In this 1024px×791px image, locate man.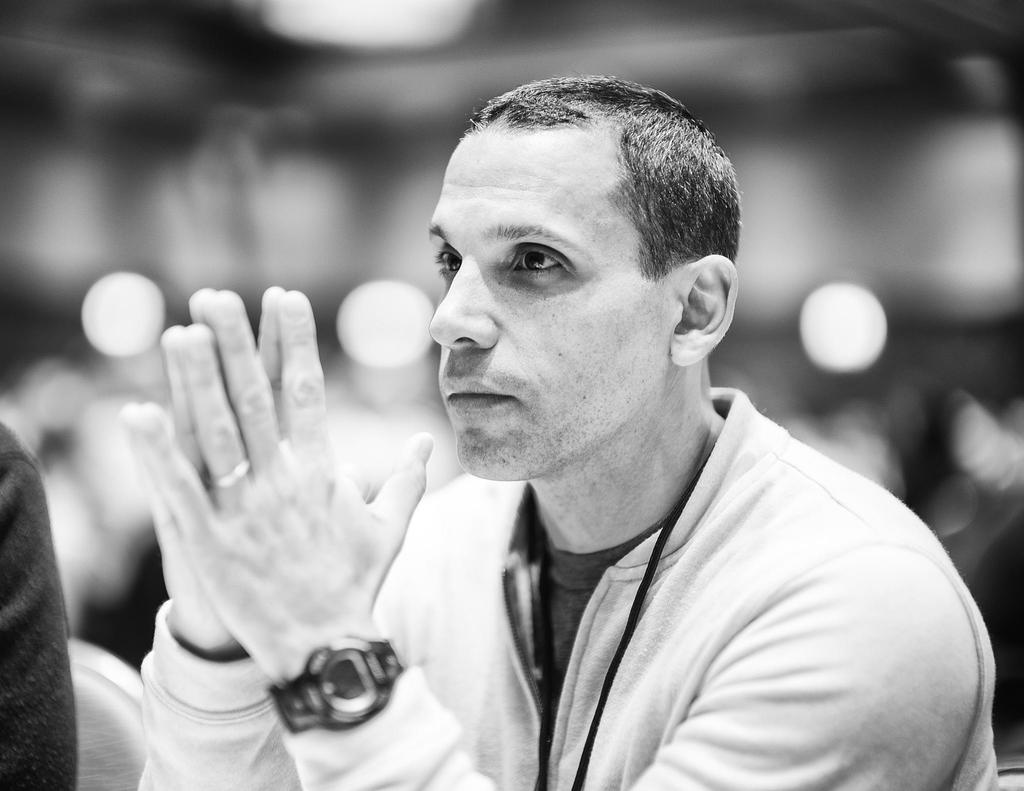
Bounding box: select_region(122, 74, 1003, 790).
